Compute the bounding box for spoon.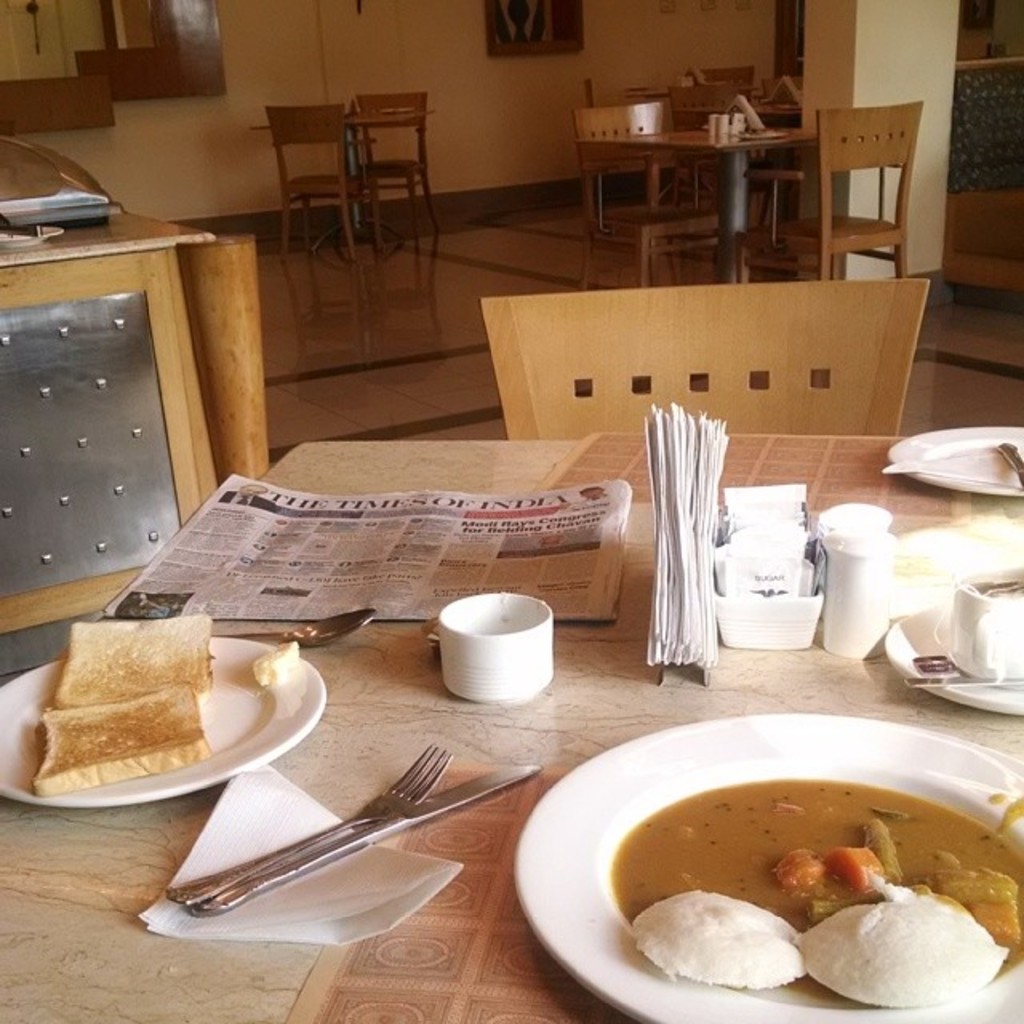
bbox=[206, 610, 376, 648].
